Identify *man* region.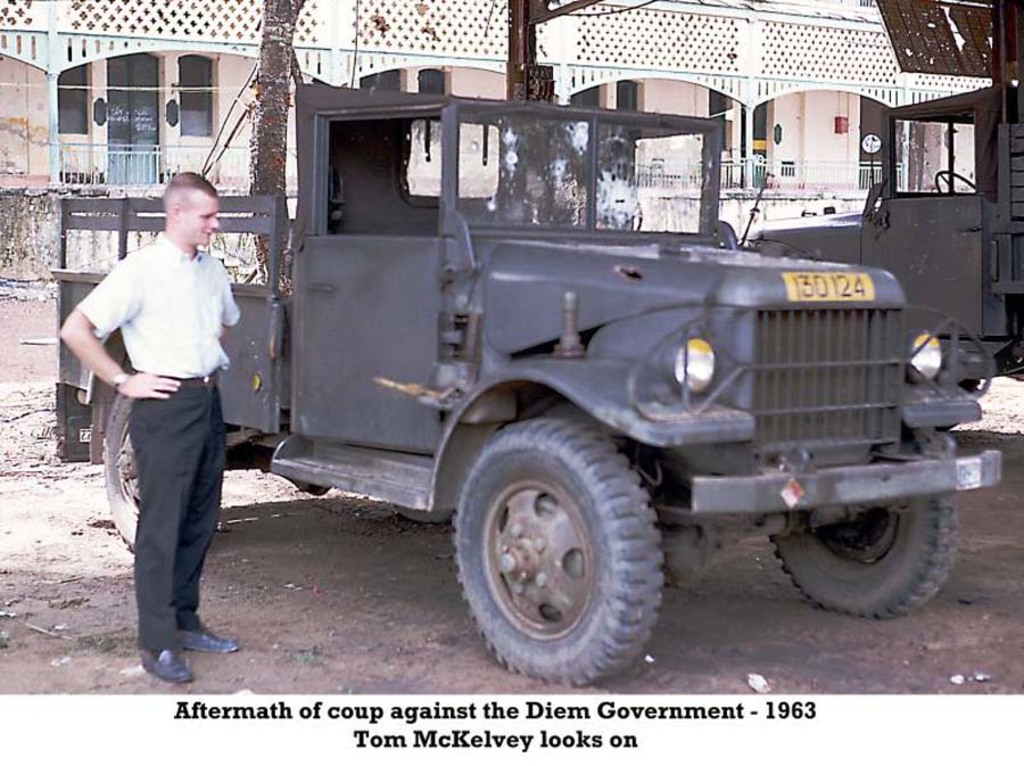
Region: x1=59 y1=167 x2=240 y2=682.
